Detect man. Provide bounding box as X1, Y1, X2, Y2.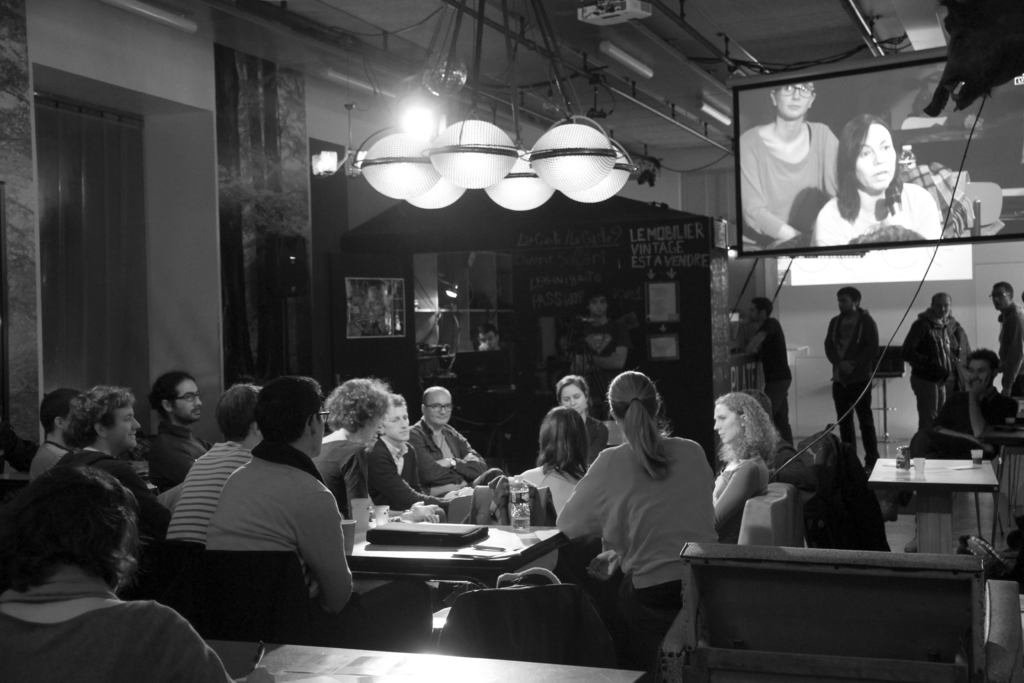
167, 372, 264, 551.
